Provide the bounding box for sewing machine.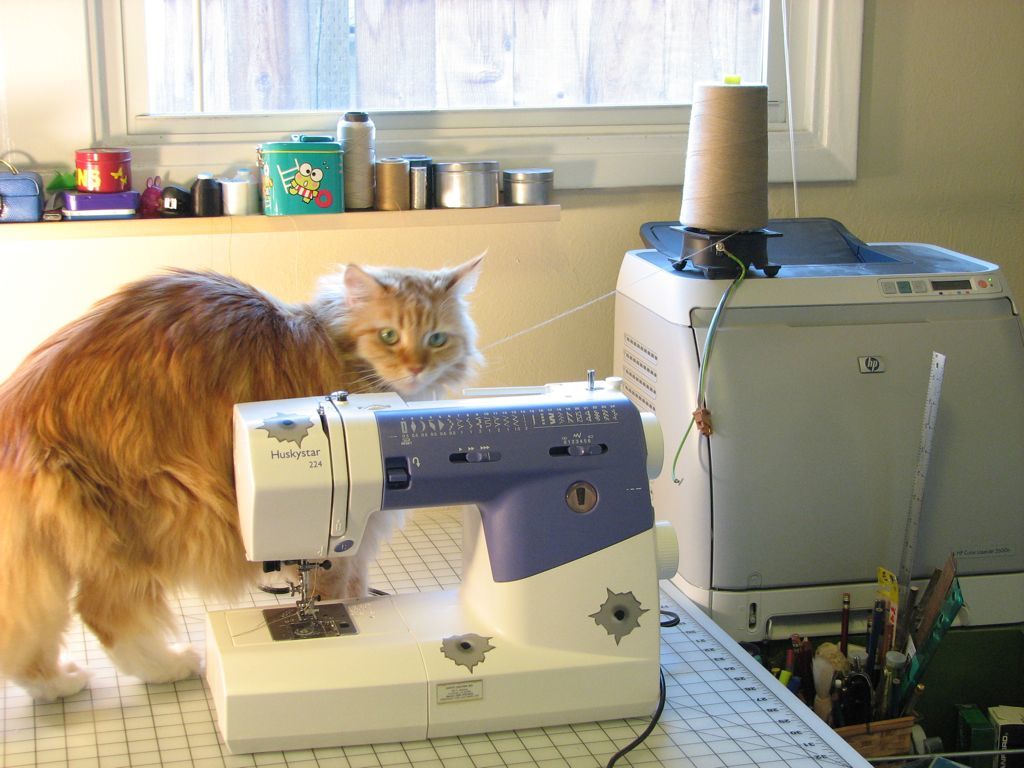
rect(192, 392, 680, 765).
